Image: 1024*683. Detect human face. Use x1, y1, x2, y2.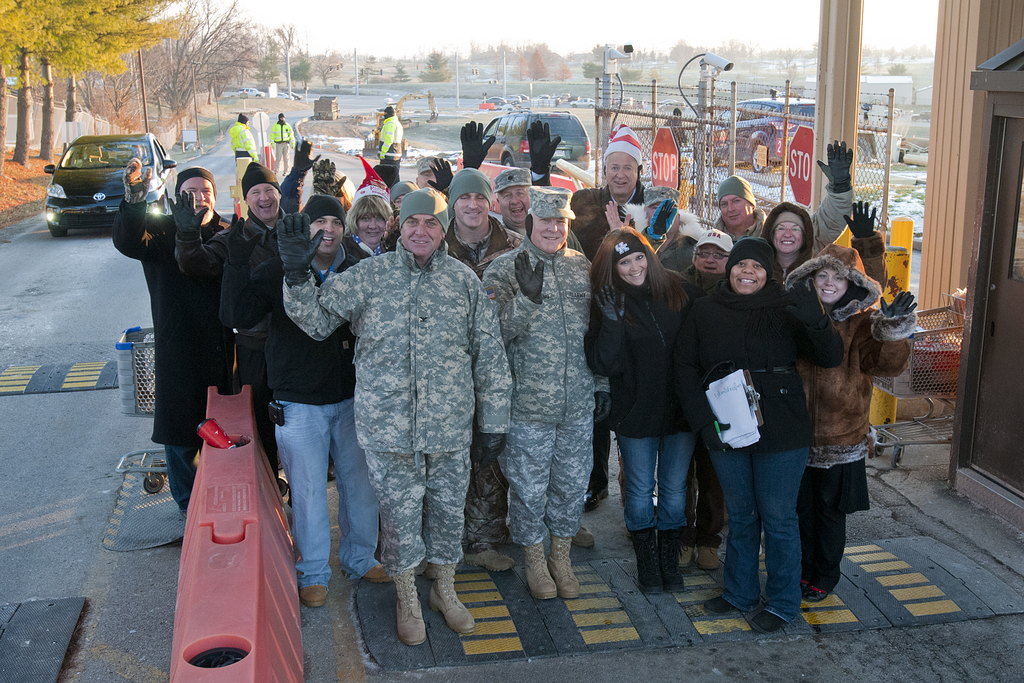
813, 267, 848, 302.
